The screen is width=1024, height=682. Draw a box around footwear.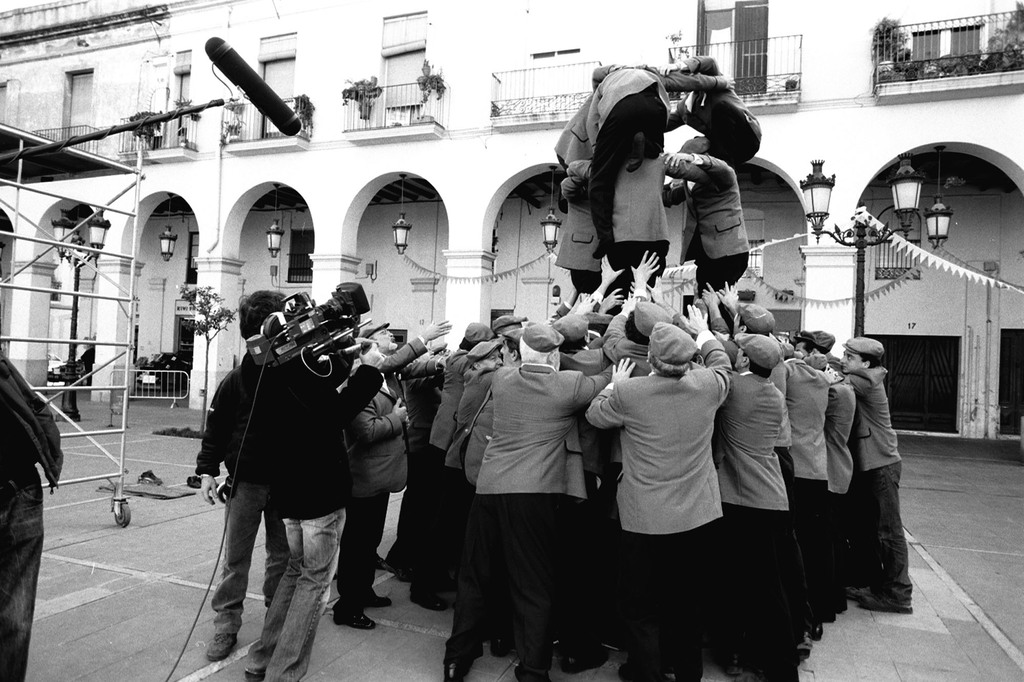
rect(811, 622, 825, 641).
